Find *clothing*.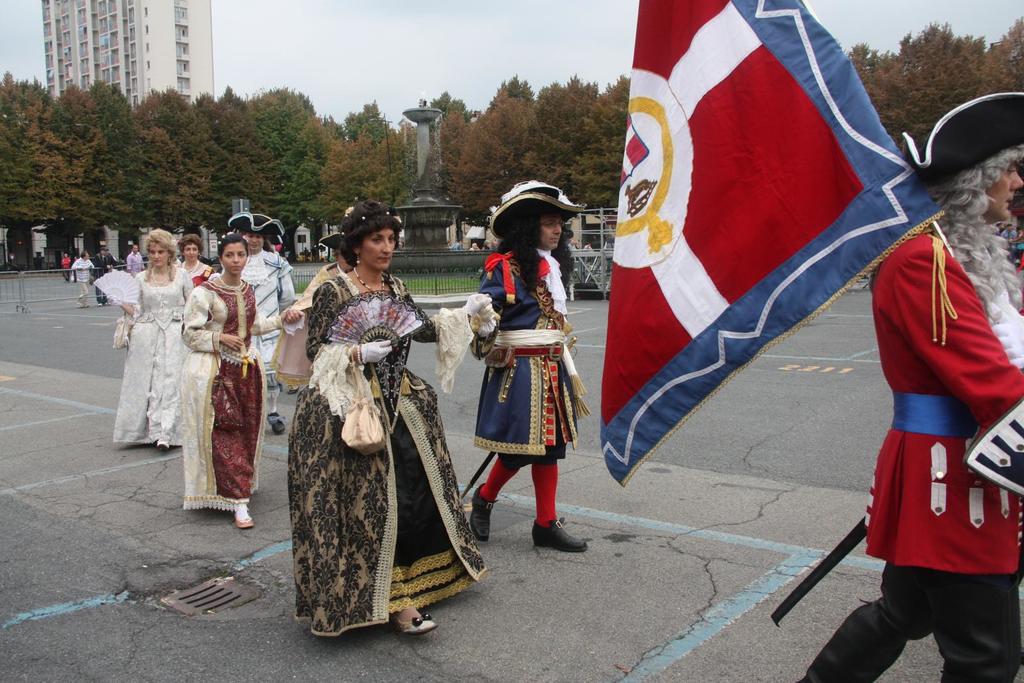
179 256 211 288.
